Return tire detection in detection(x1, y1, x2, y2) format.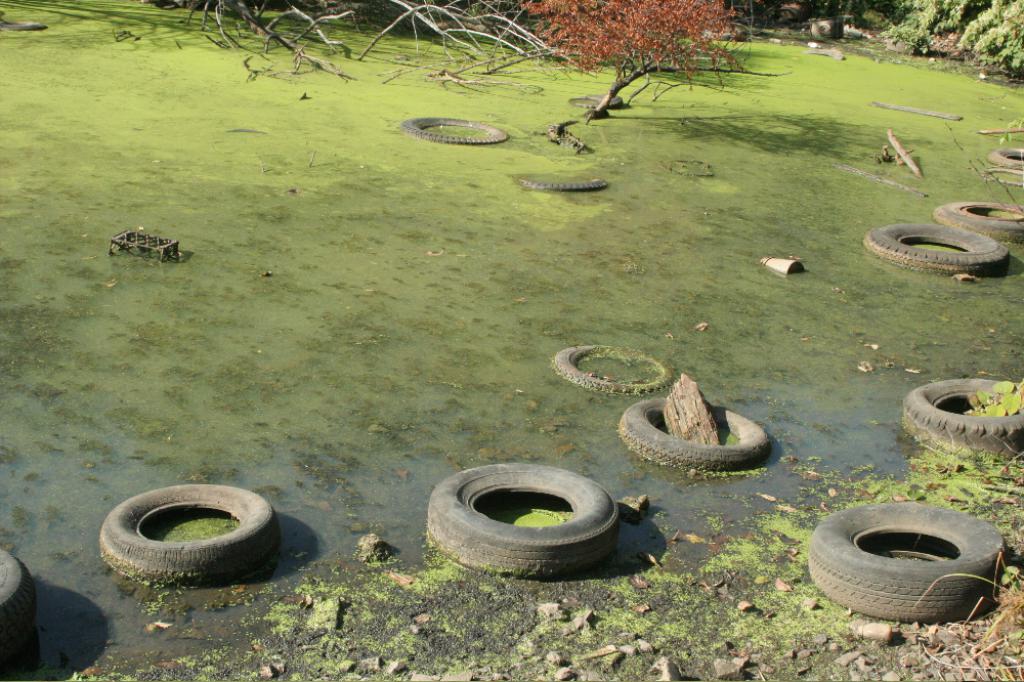
detection(855, 217, 1015, 282).
